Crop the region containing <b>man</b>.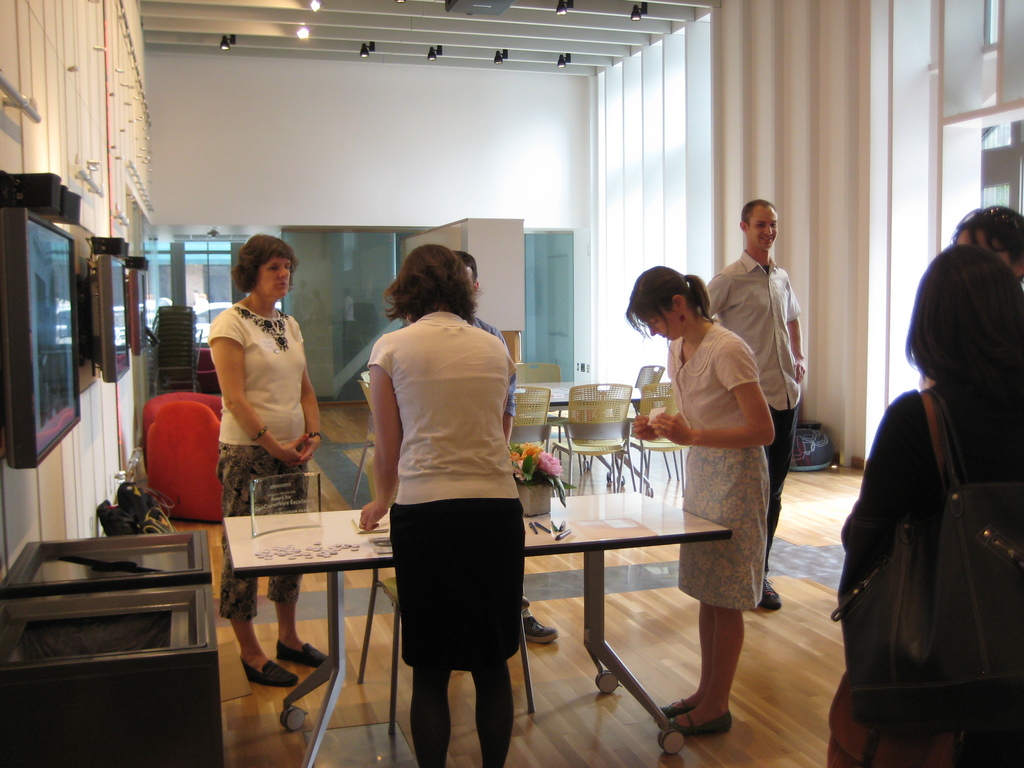
Crop region: rect(449, 249, 557, 647).
